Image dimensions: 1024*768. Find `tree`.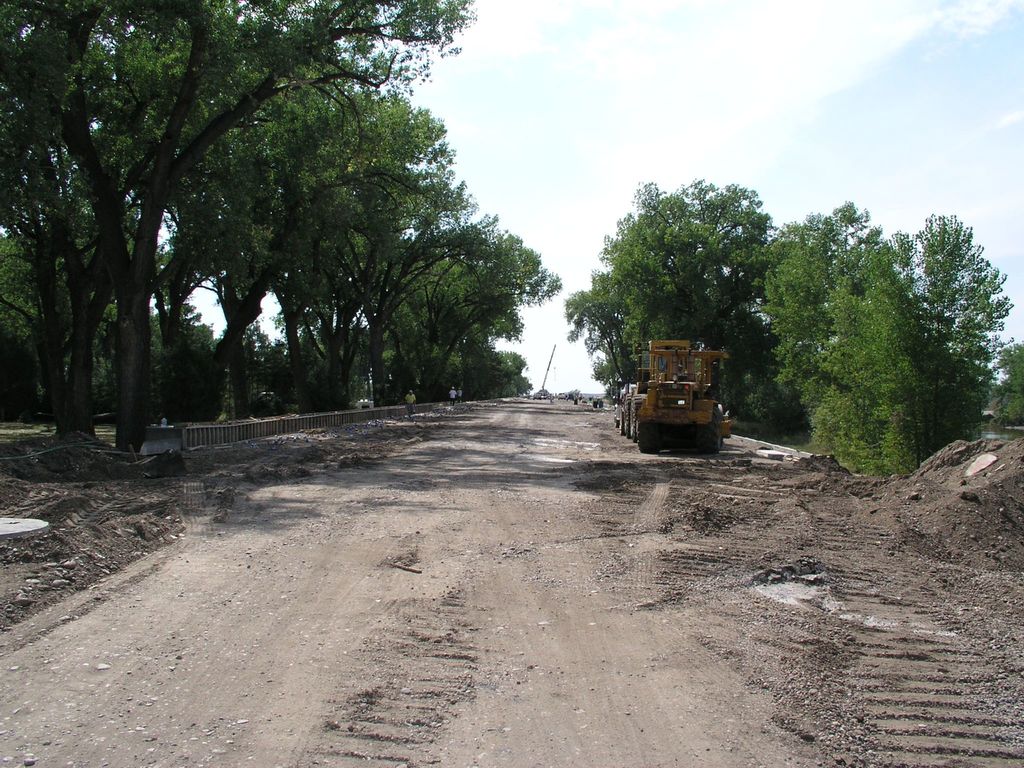
(x1=566, y1=175, x2=797, y2=442).
